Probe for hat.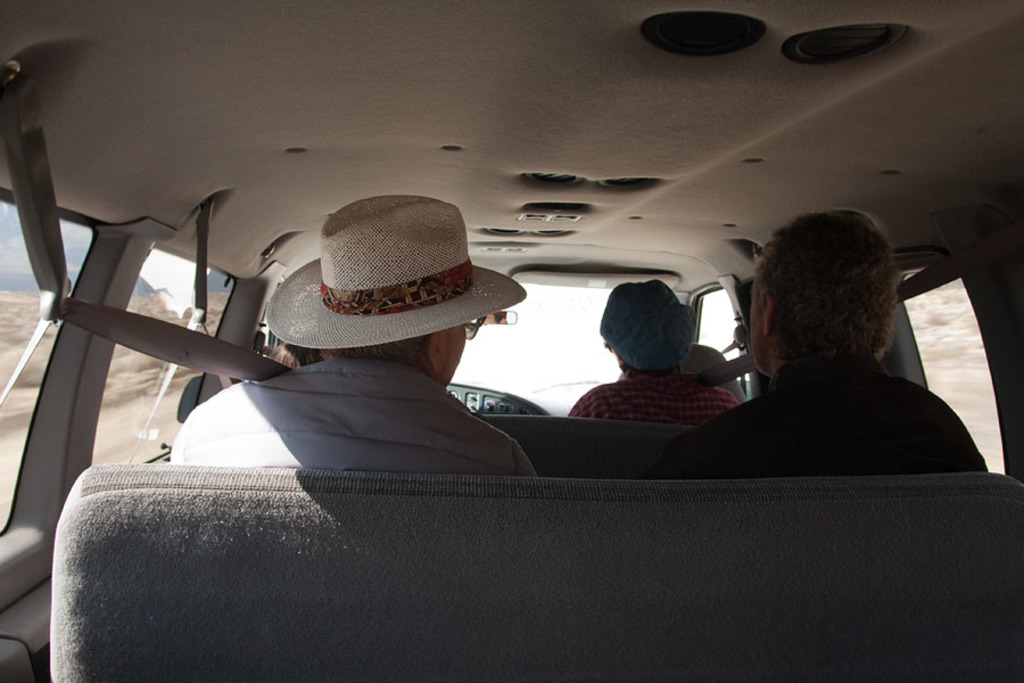
Probe result: <bbox>261, 197, 529, 344</bbox>.
